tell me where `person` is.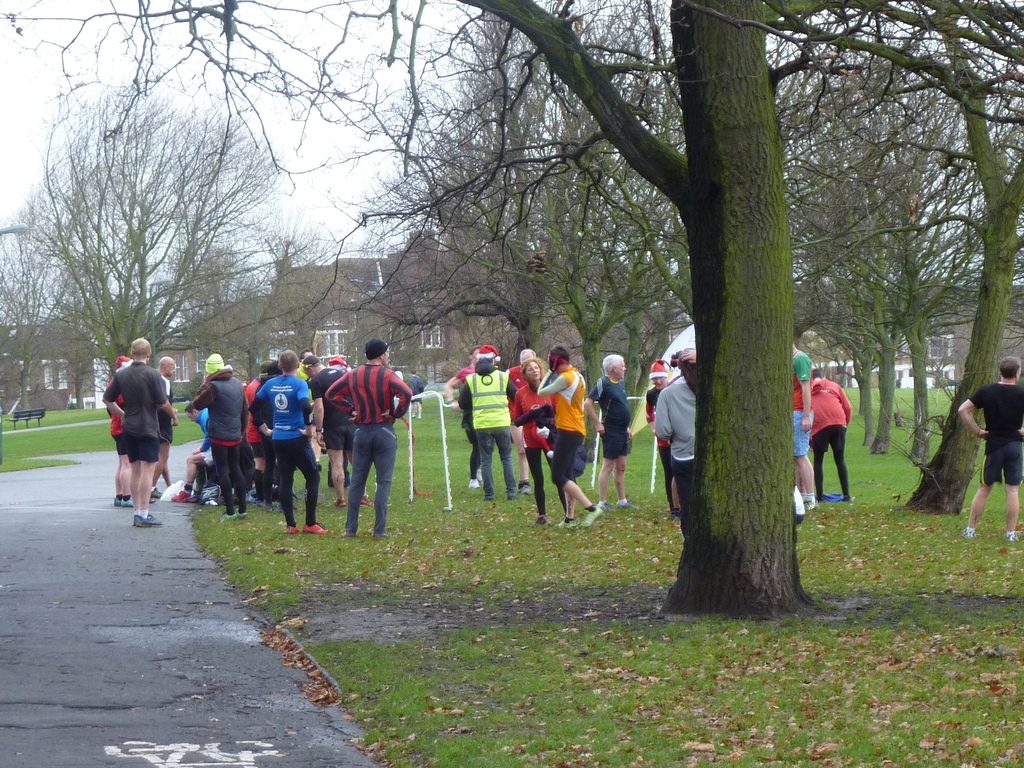
`person` is at left=583, top=353, right=639, bottom=508.
